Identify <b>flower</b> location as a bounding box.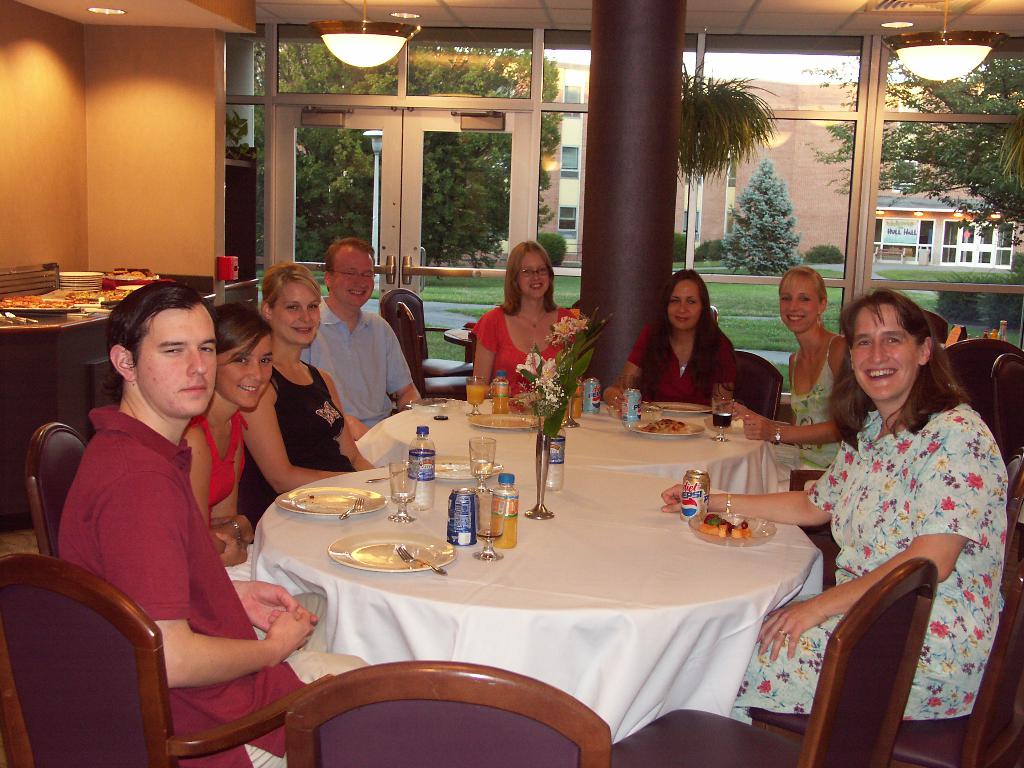
[822,500,833,511].
